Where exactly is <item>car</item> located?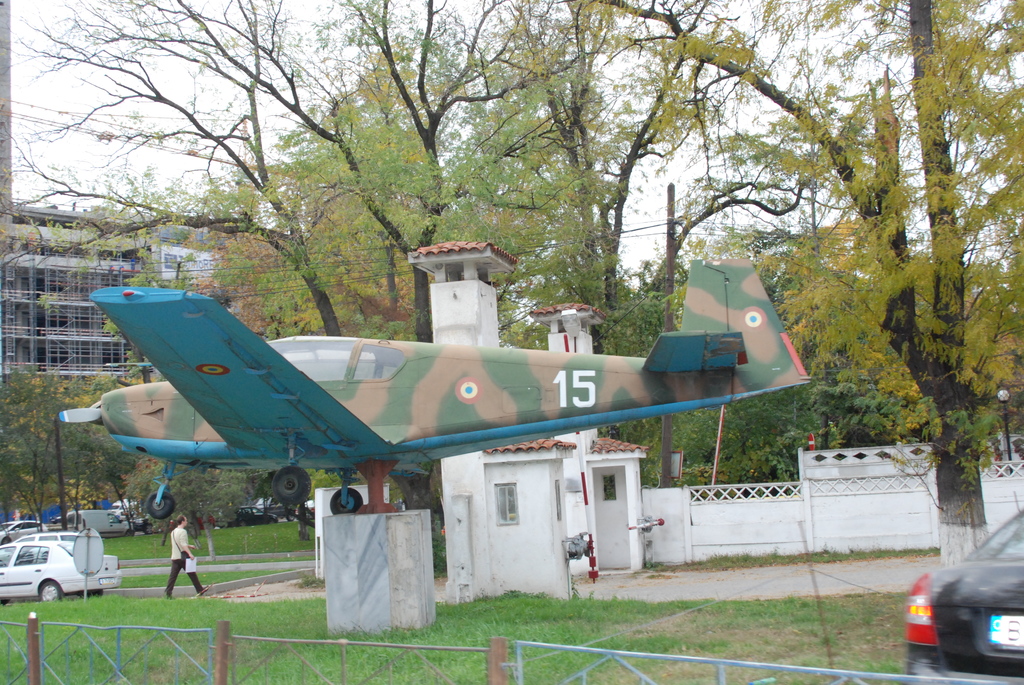
Its bounding box is [x1=221, y1=501, x2=280, y2=526].
